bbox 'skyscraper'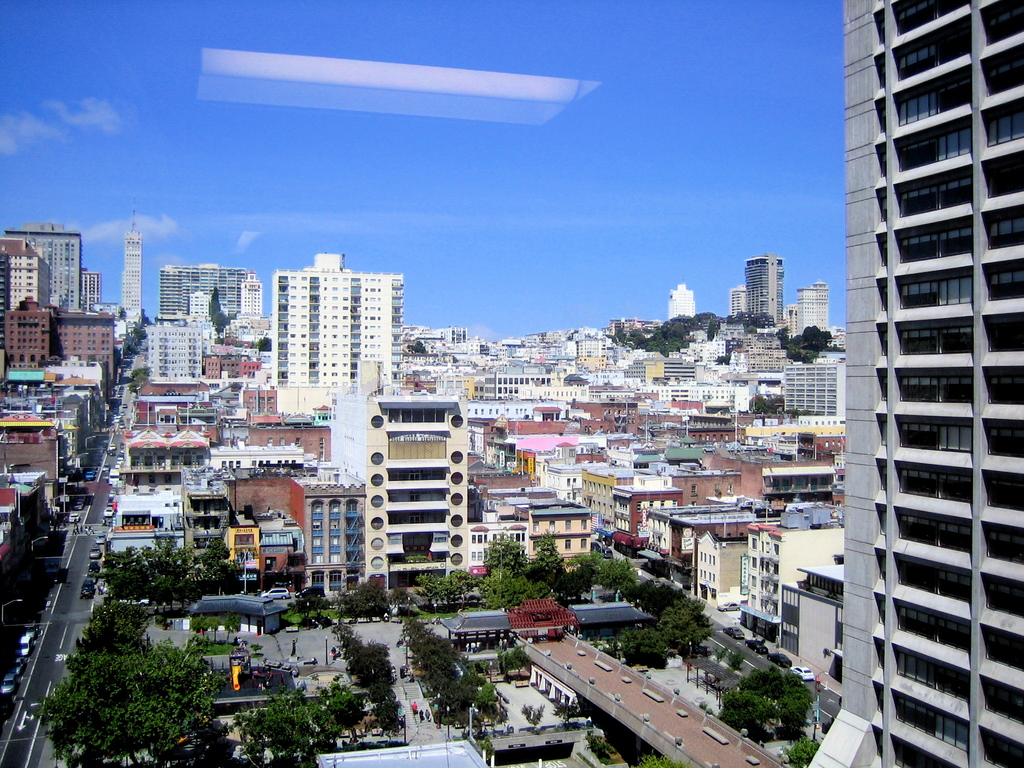
left=802, top=0, right=1023, bottom=767
